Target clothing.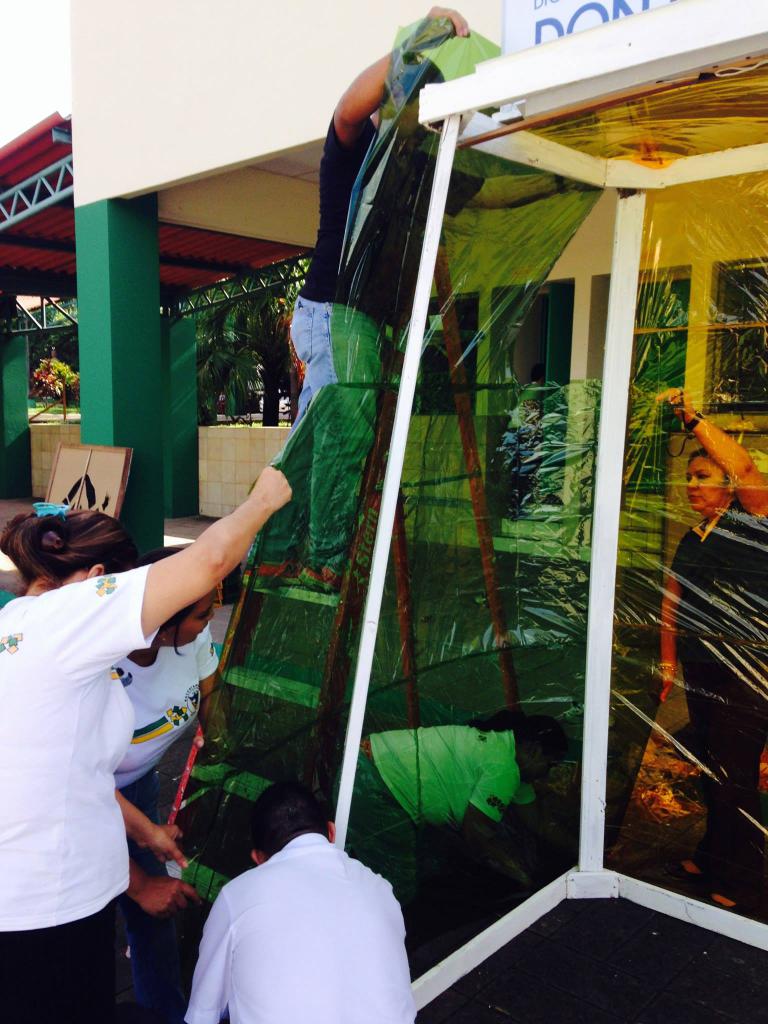
Target region: <bbox>0, 561, 170, 1018</bbox>.
